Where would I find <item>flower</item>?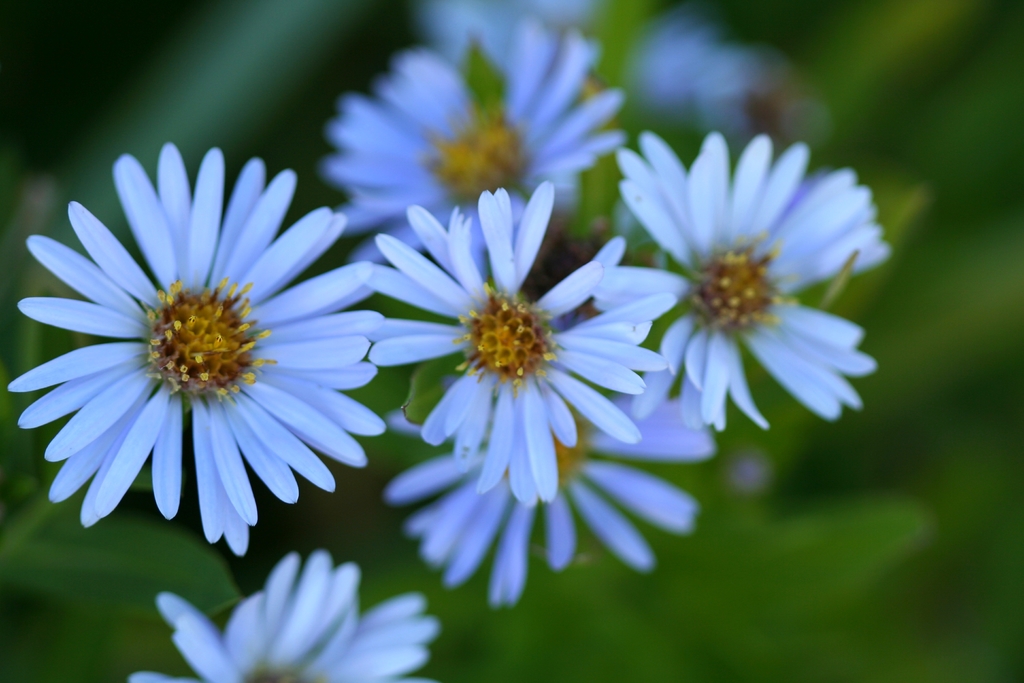
At left=27, top=155, right=383, bottom=563.
